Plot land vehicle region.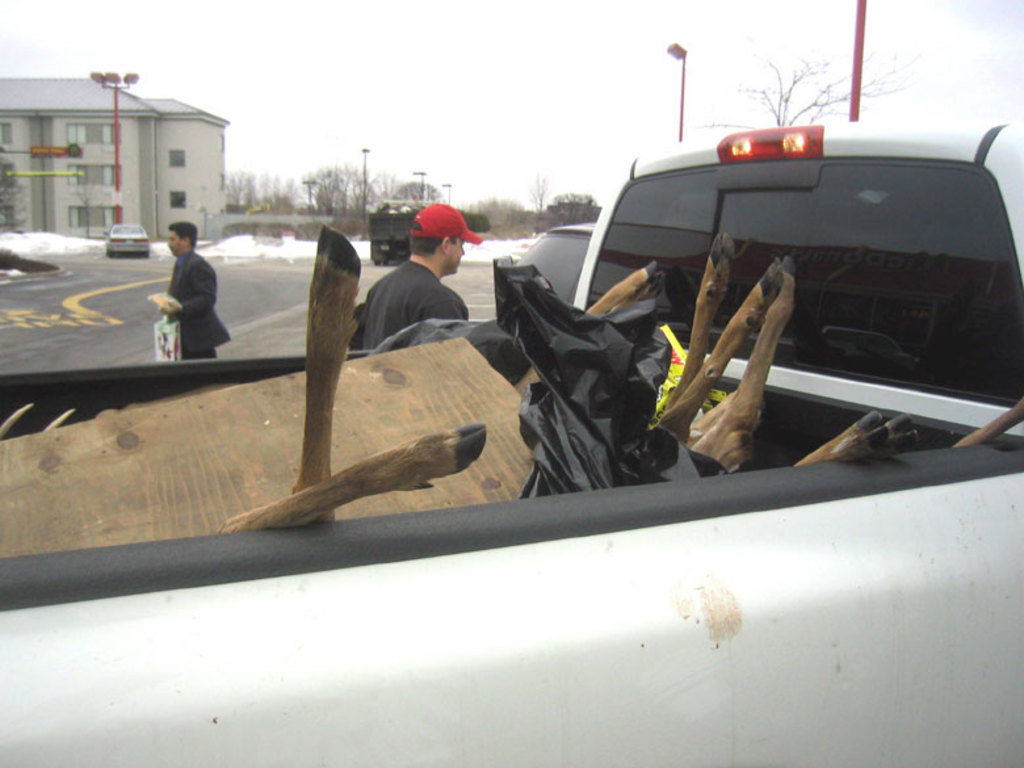
Plotted at <bbox>366, 207, 411, 269</bbox>.
